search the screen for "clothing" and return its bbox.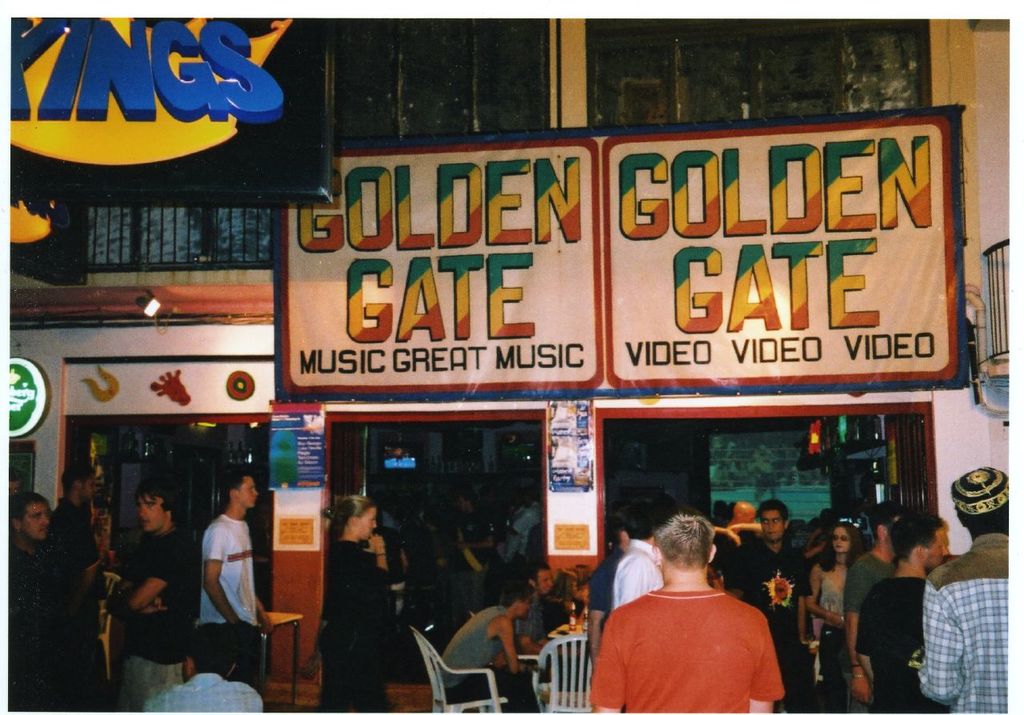
Found: 915 533 1009 713.
